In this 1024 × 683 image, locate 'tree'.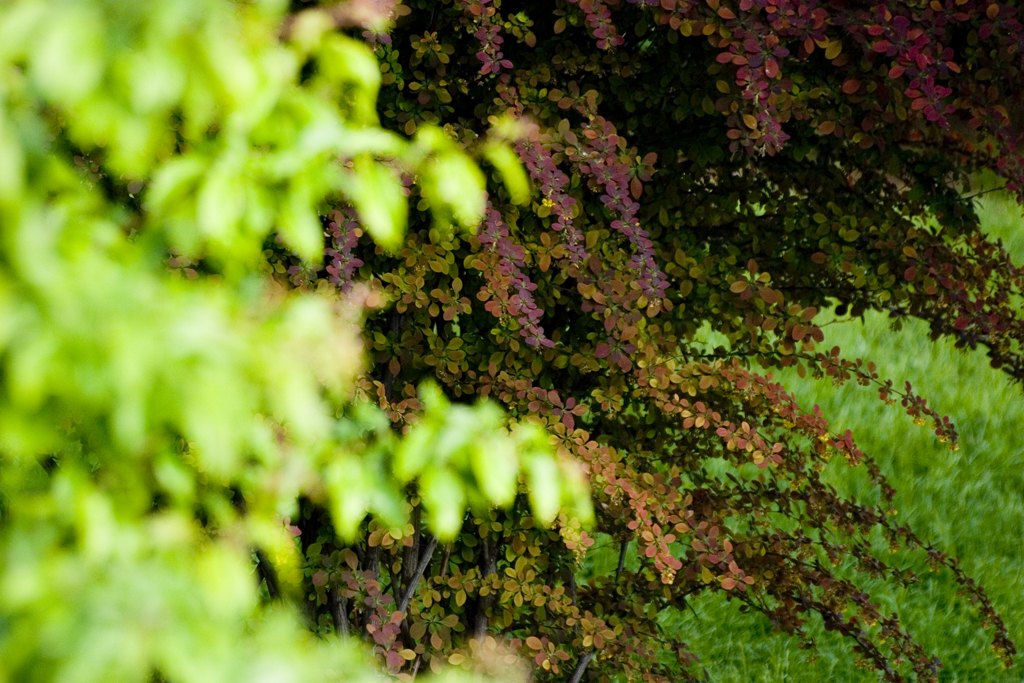
Bounding box: [x1=95, y1=2, x2=1010, y2=631].
